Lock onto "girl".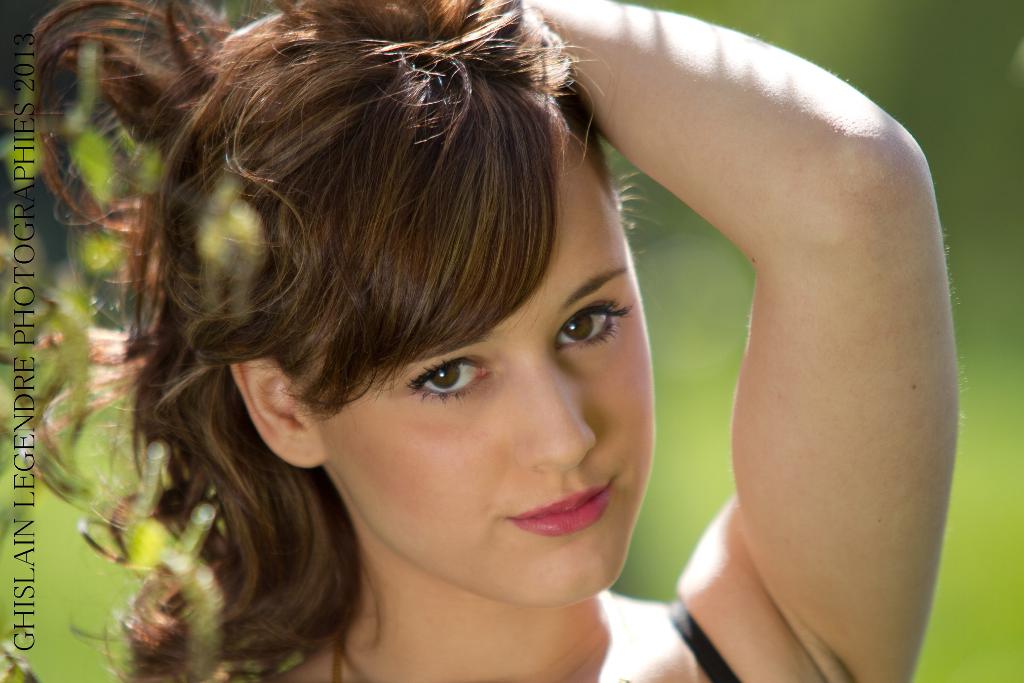
Locked: 1/0/964/682.
